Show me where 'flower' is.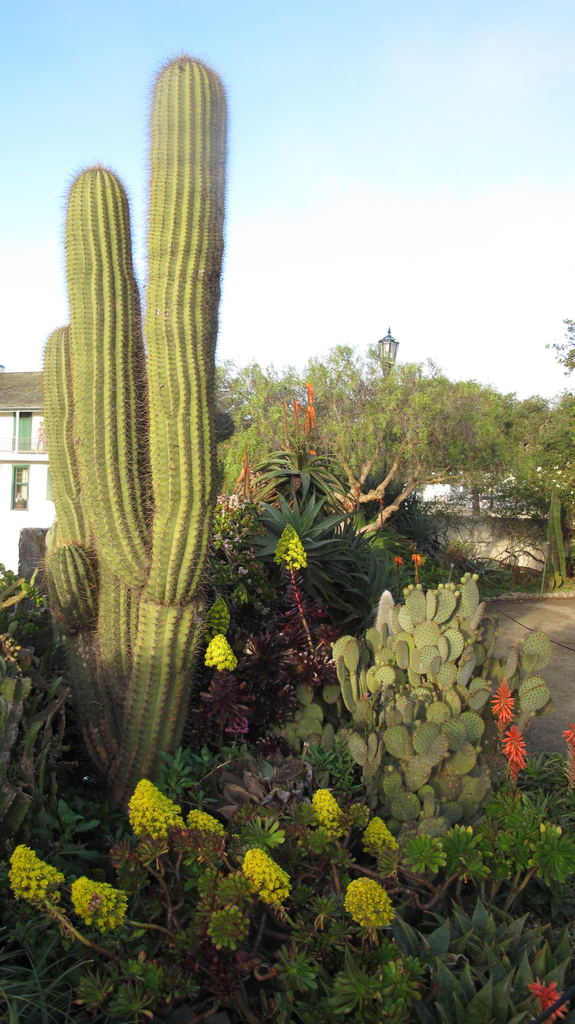
'flower' is at [x1=531, y1=975, x2=566, y2=1023].
